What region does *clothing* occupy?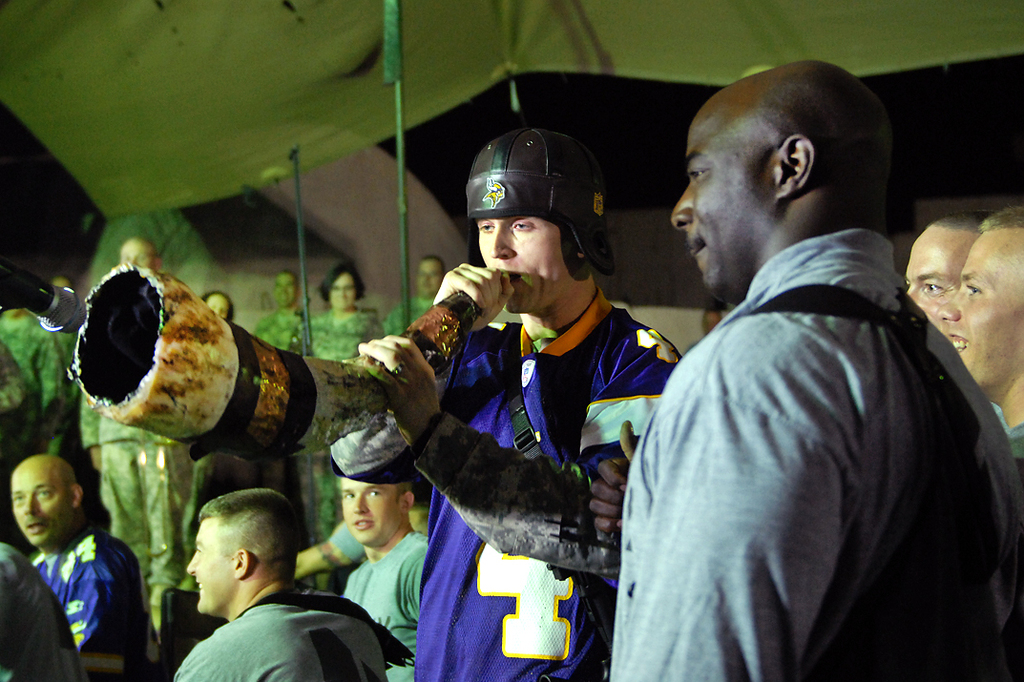
x1=27 y1=527 x2=156 y2=681.
